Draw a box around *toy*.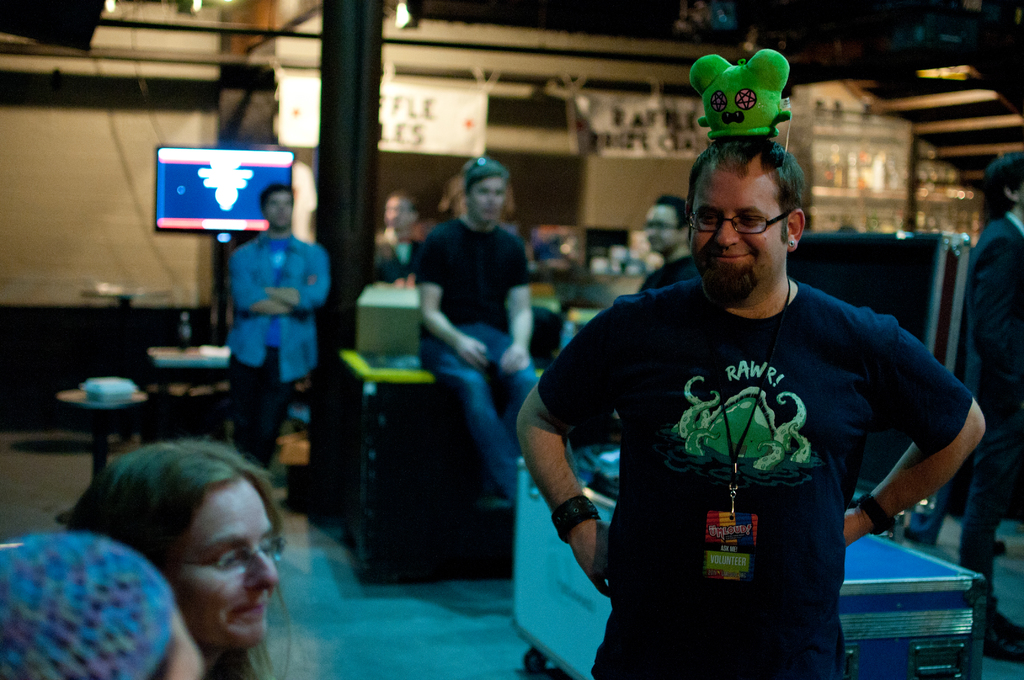
709,45,806,158.
